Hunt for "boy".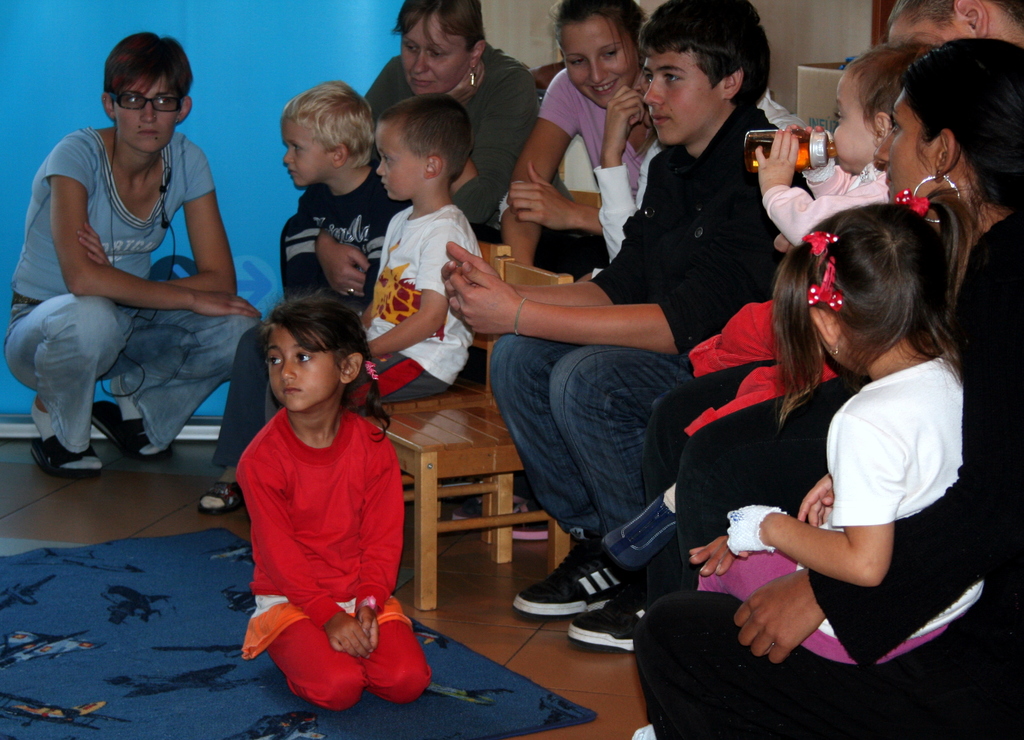
Hunted down at (198,82,397,518).
